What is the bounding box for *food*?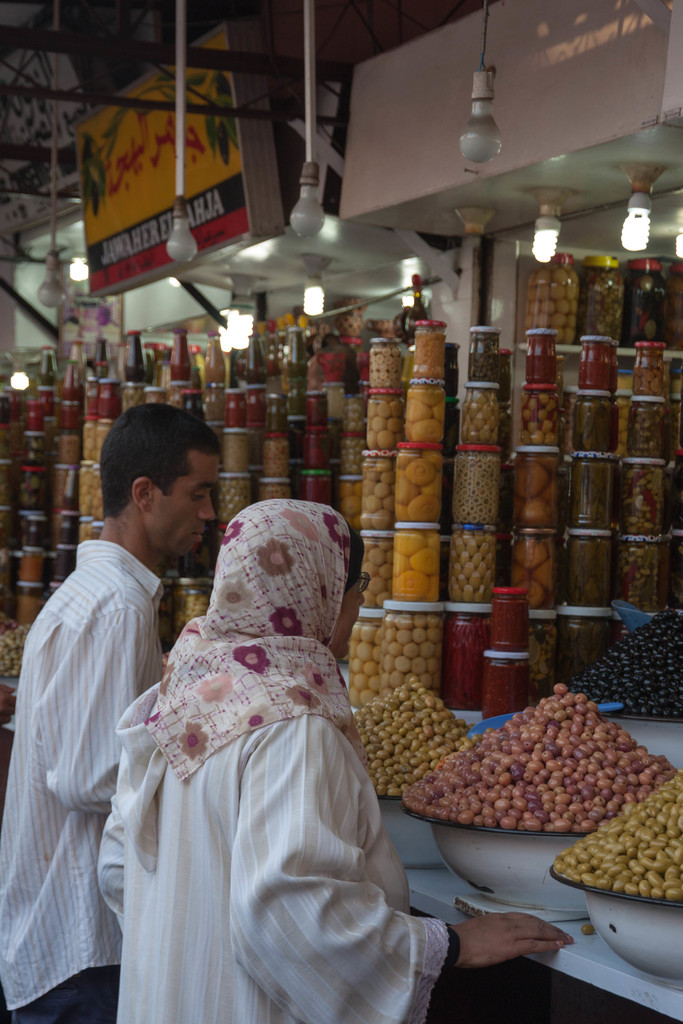
(left=385, top=610, right=446, bottom=696).
